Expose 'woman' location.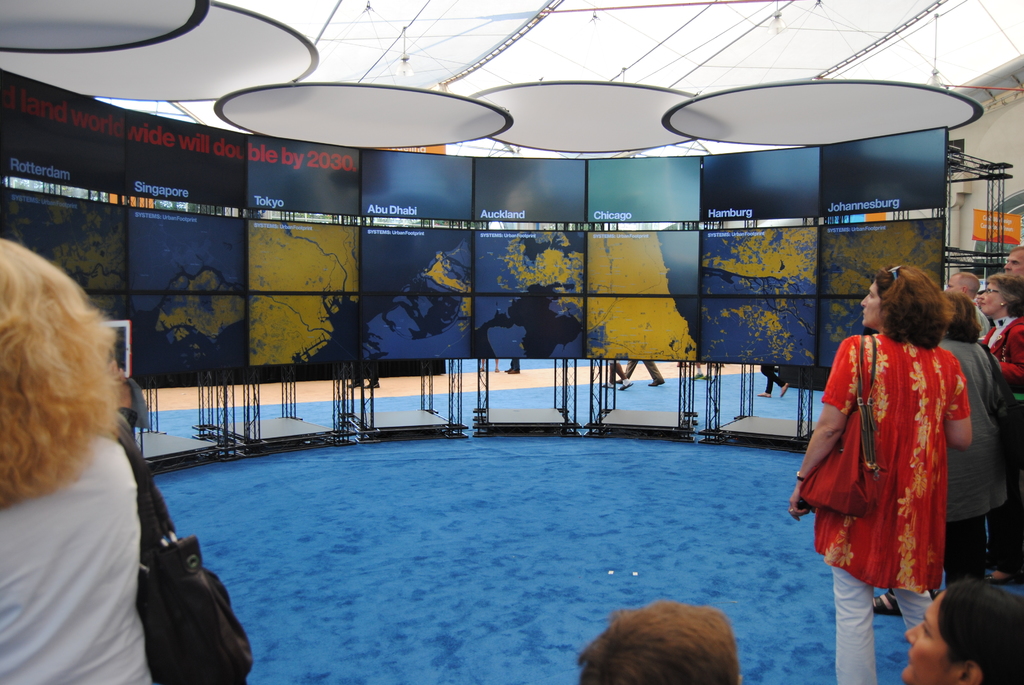
Exposed at [x1=788, y1=262, x2=967, y2=684].
